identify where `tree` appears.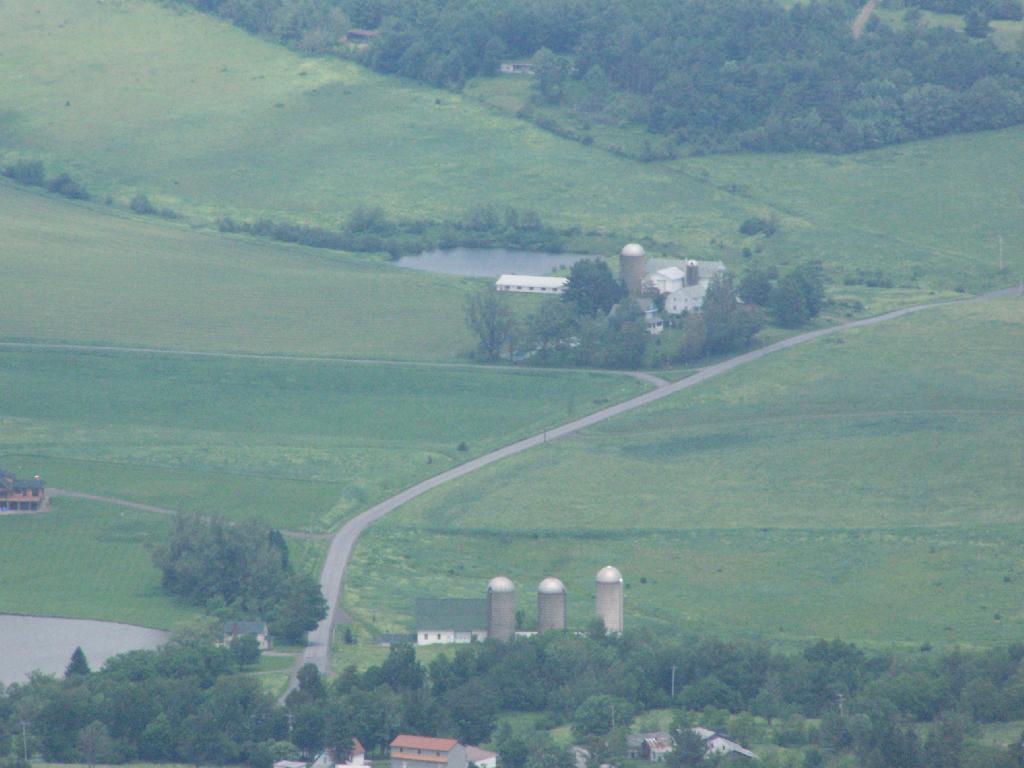
Appears at (740,211,767,246).
